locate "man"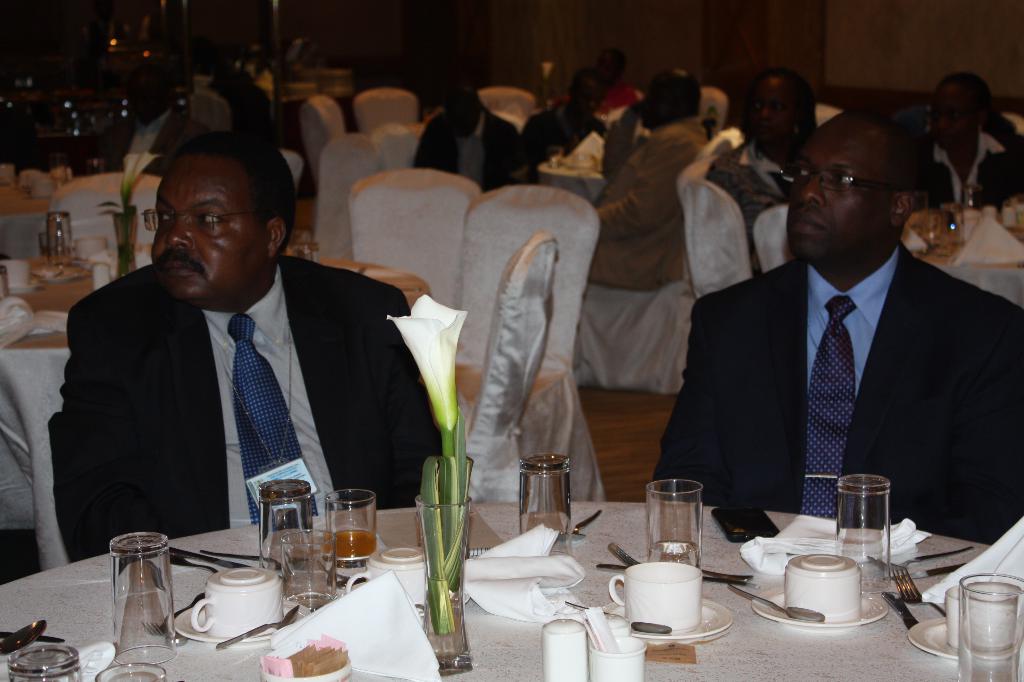
[517, 73, 608, 187]
